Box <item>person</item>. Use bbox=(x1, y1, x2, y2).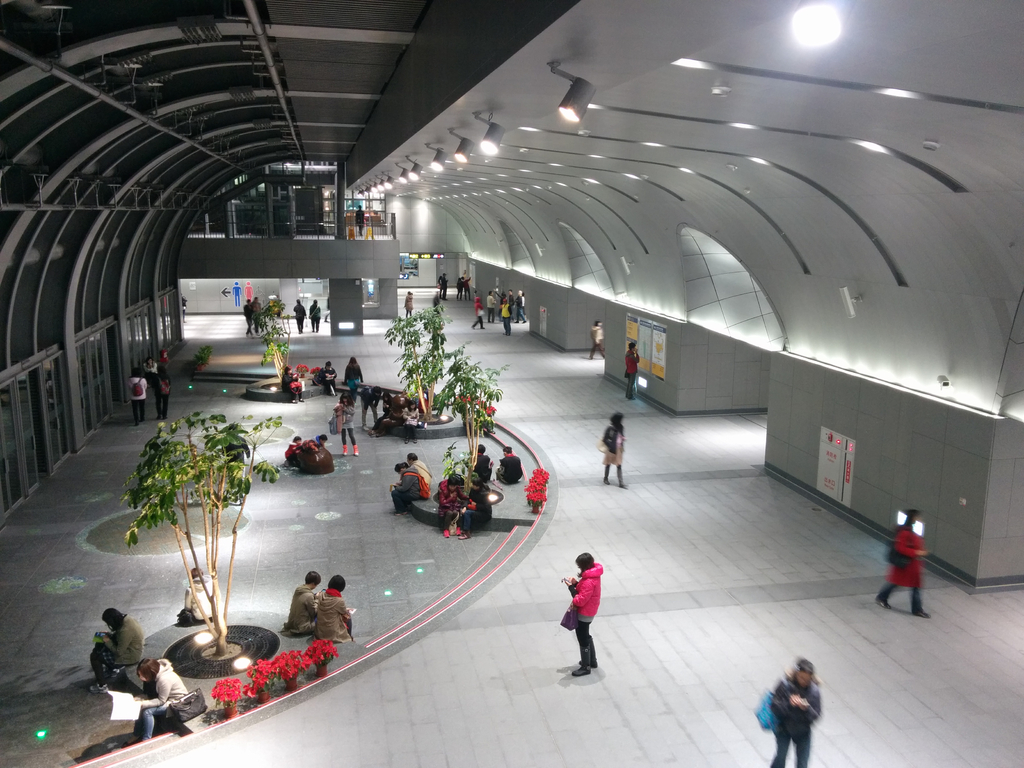
bbox=(458, 274, 466, 303).
